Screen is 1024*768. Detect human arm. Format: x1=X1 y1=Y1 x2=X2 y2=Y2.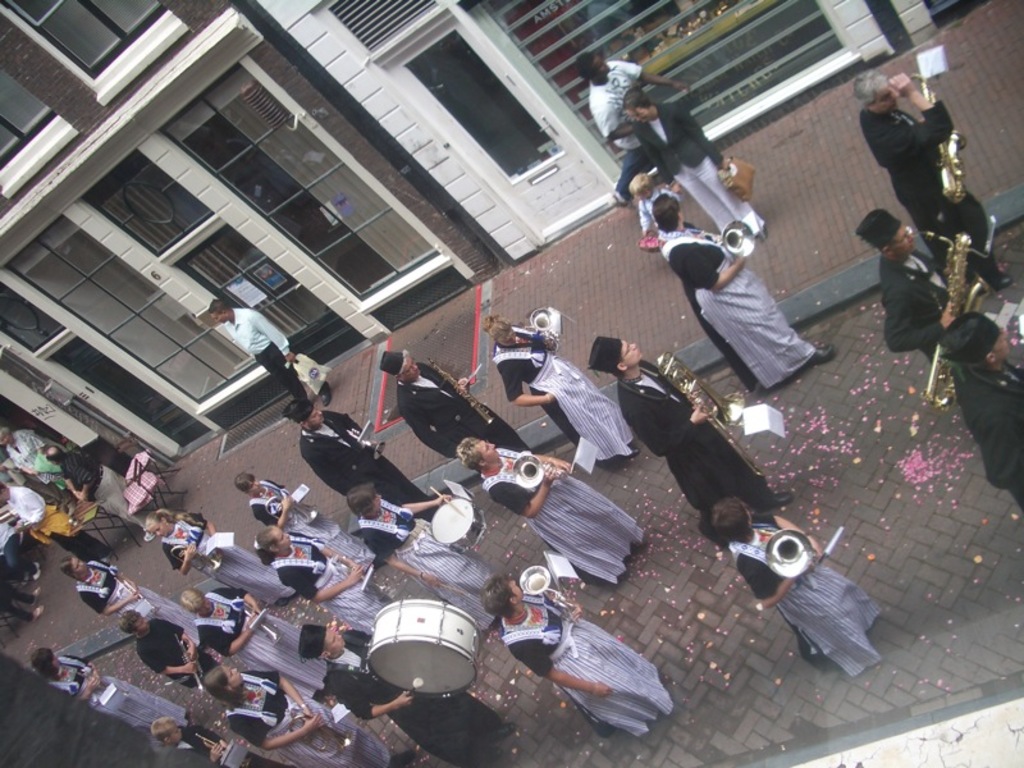
x1=59 y1=466 x2=87 y2=503.
